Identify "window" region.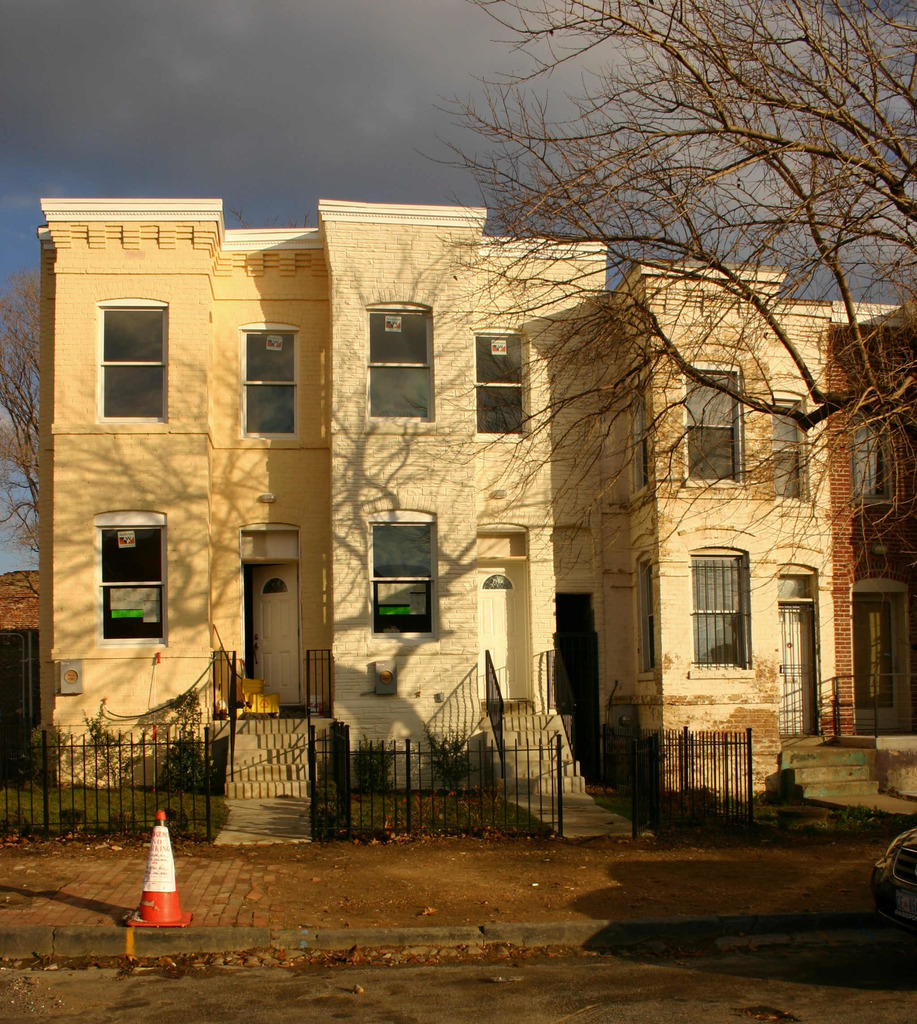
Region: 90, 490, 164, 632.
